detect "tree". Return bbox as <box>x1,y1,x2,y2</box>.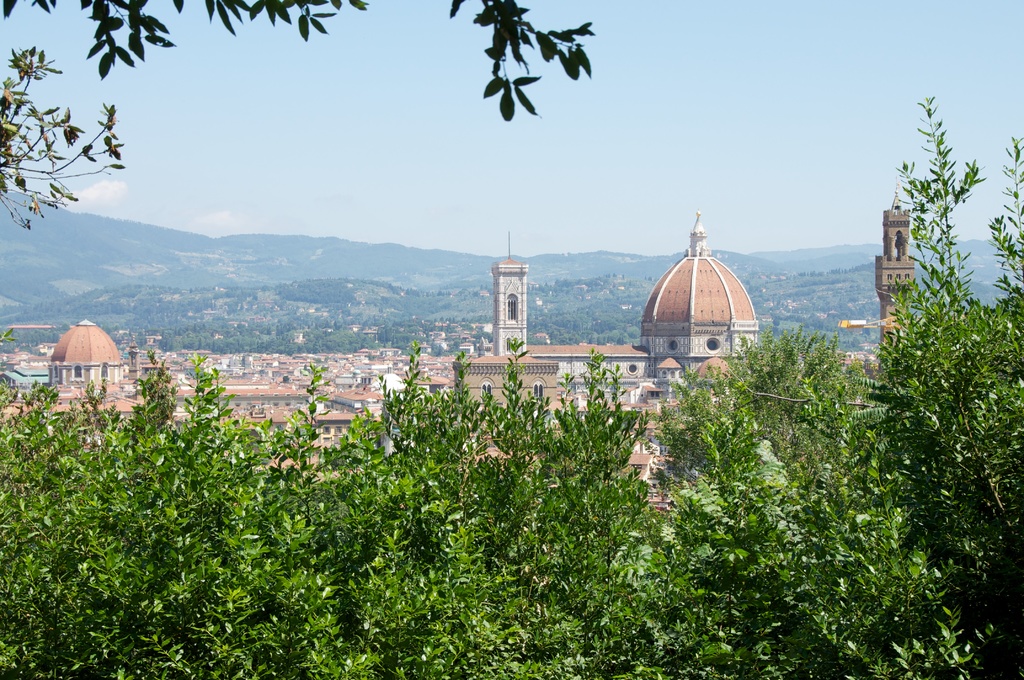
<box>0,362,127,676</box>.
